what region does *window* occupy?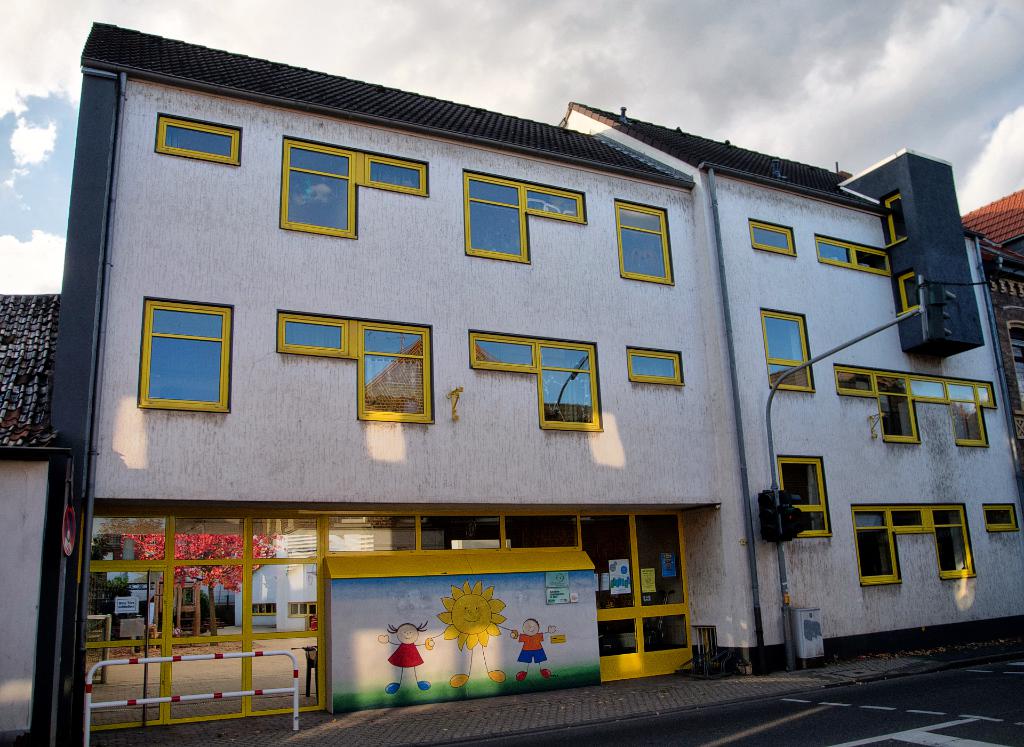
(x1=269, y1=128, x2=426, y2=238).
